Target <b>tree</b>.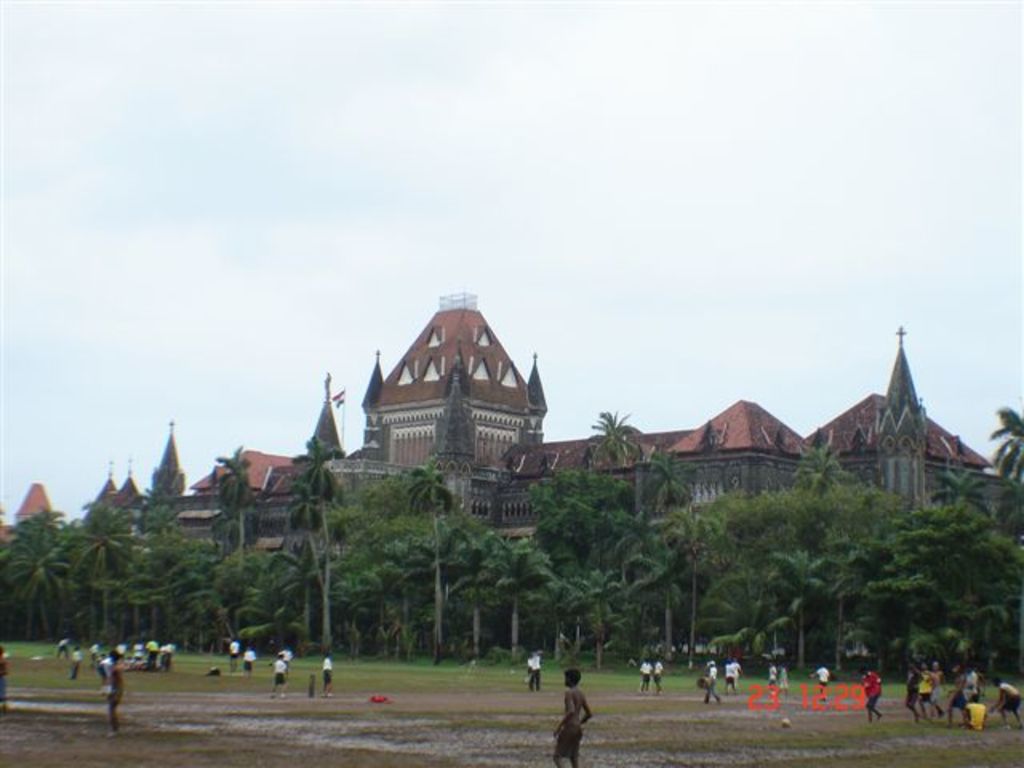
Target region: region(643, 448, 690, 522).
